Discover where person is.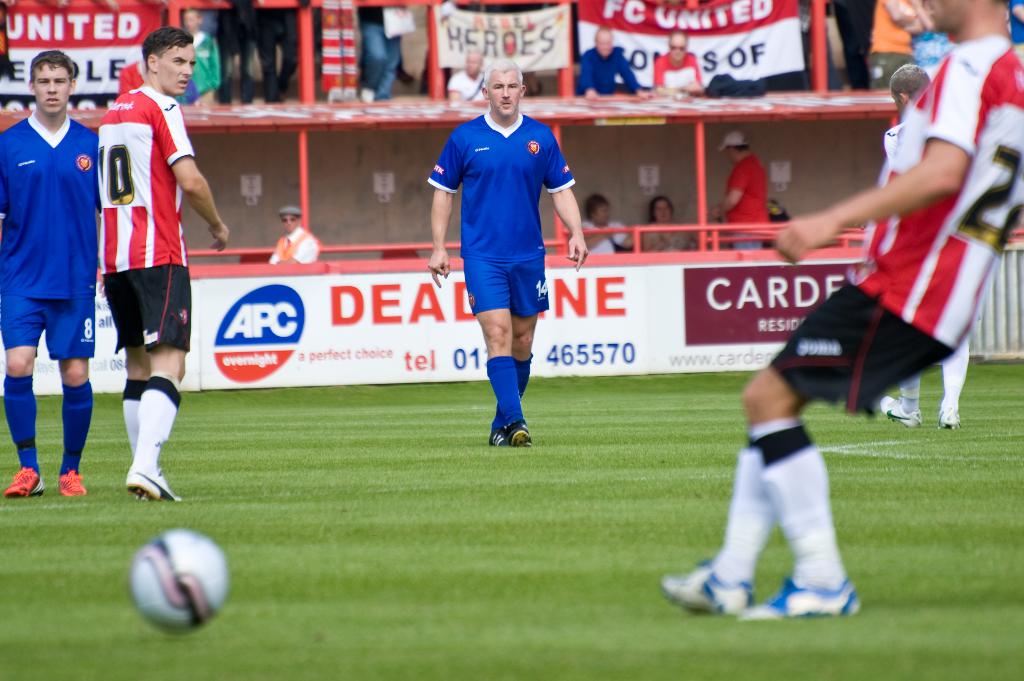
Discovered at l=228, t=0, r=282, b=103.
